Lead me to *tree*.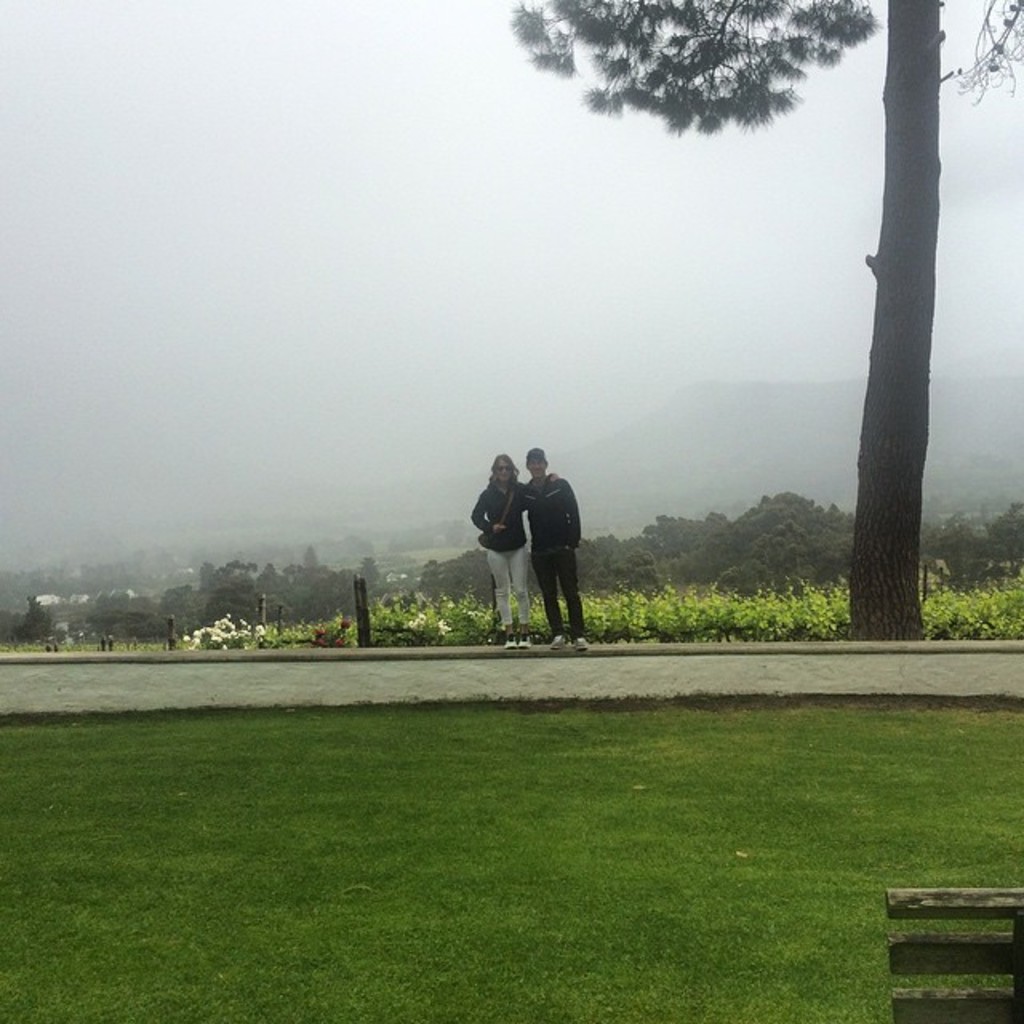
Lead to bbox=[280, 538, 384, 622].
